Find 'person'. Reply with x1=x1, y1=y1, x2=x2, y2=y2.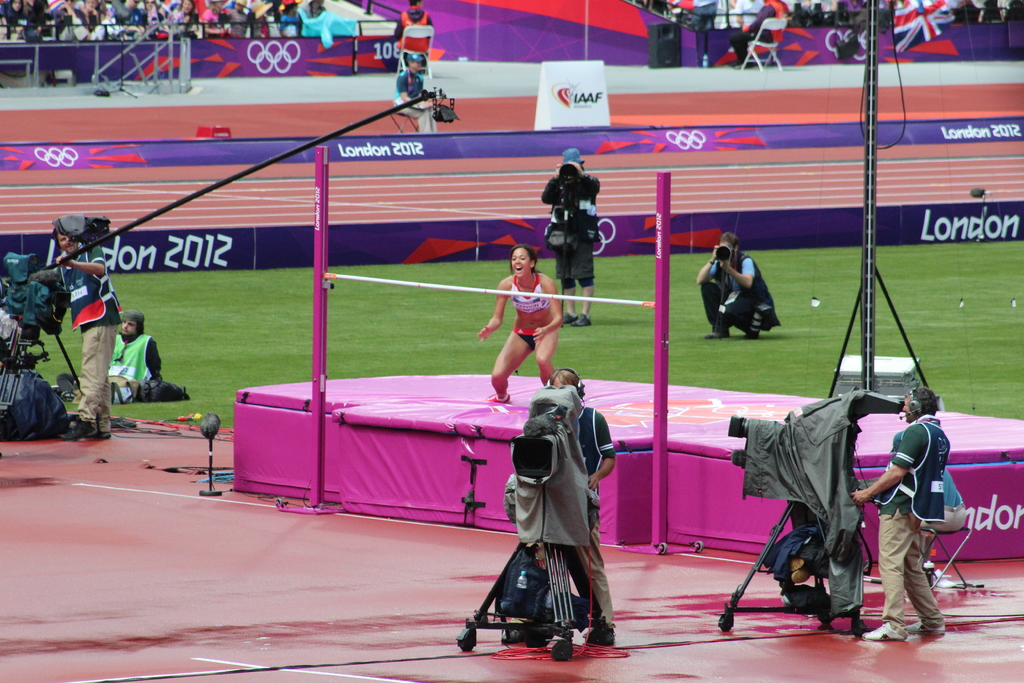
x1=874, y1=381, x2=962, y2=652.
